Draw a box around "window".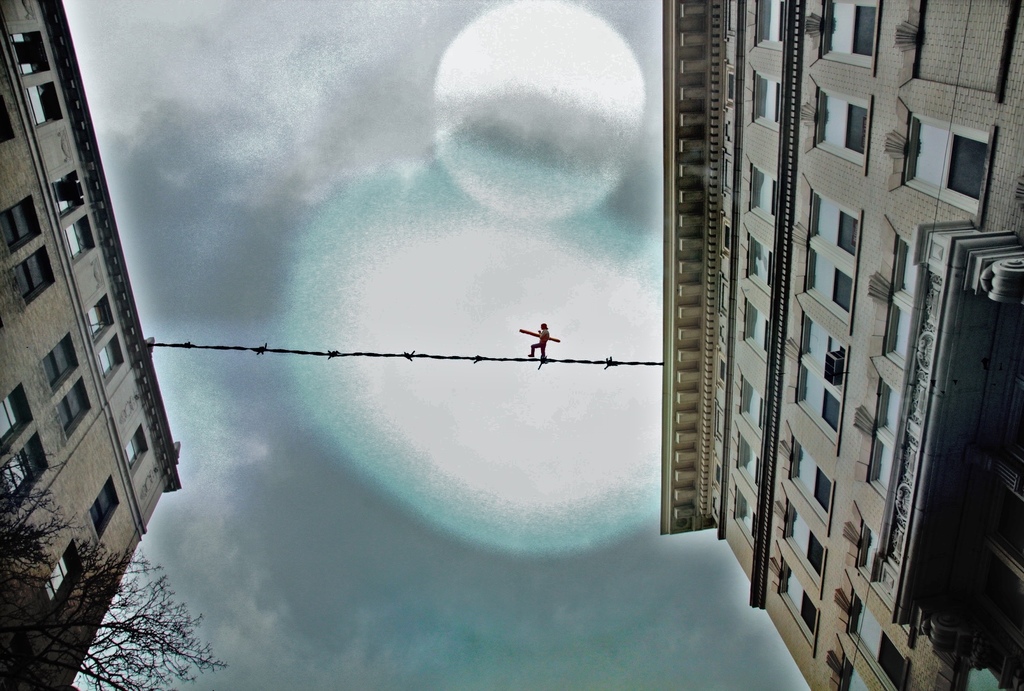
(754, 0, 788, 40).
